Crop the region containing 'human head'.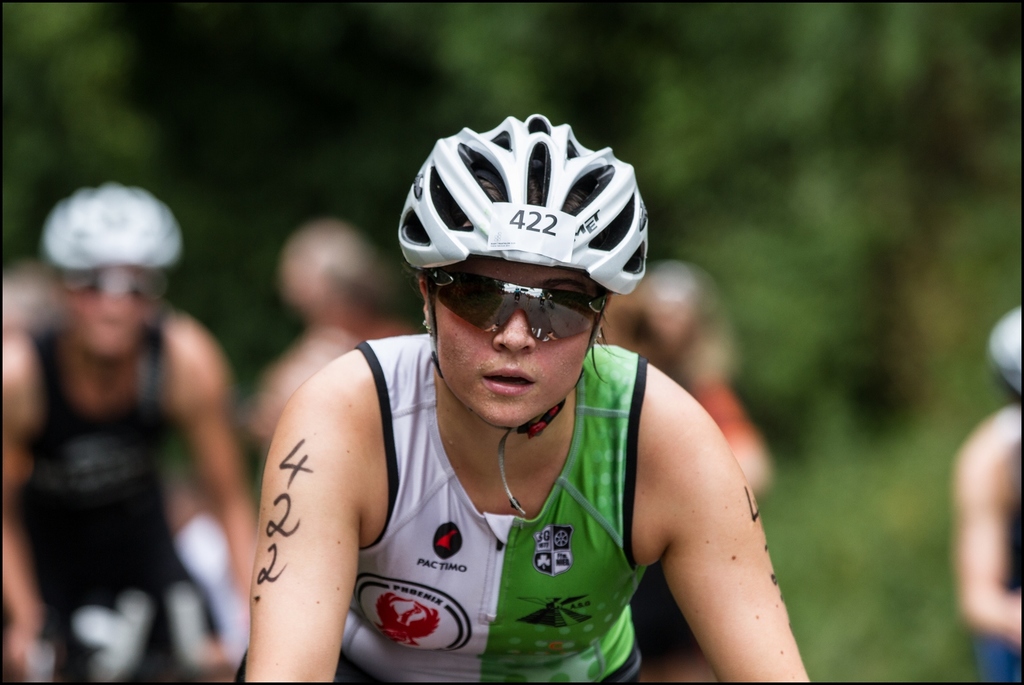
Crop region: 278, 212, 395, 333.
